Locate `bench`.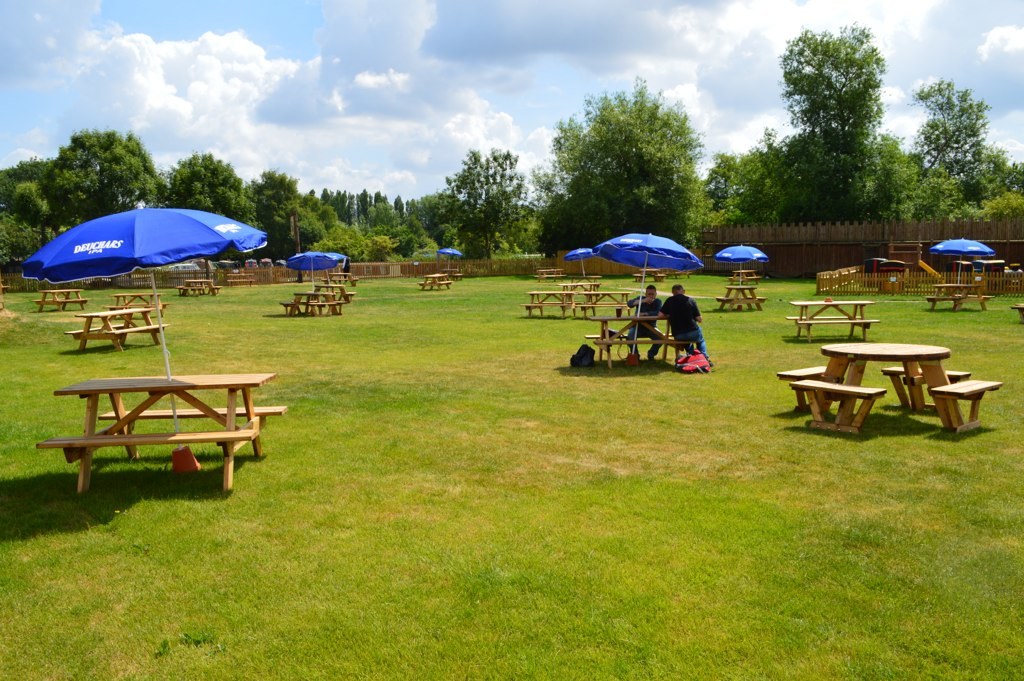
Bounding box: bbox=(638, 266, 666, 283).
